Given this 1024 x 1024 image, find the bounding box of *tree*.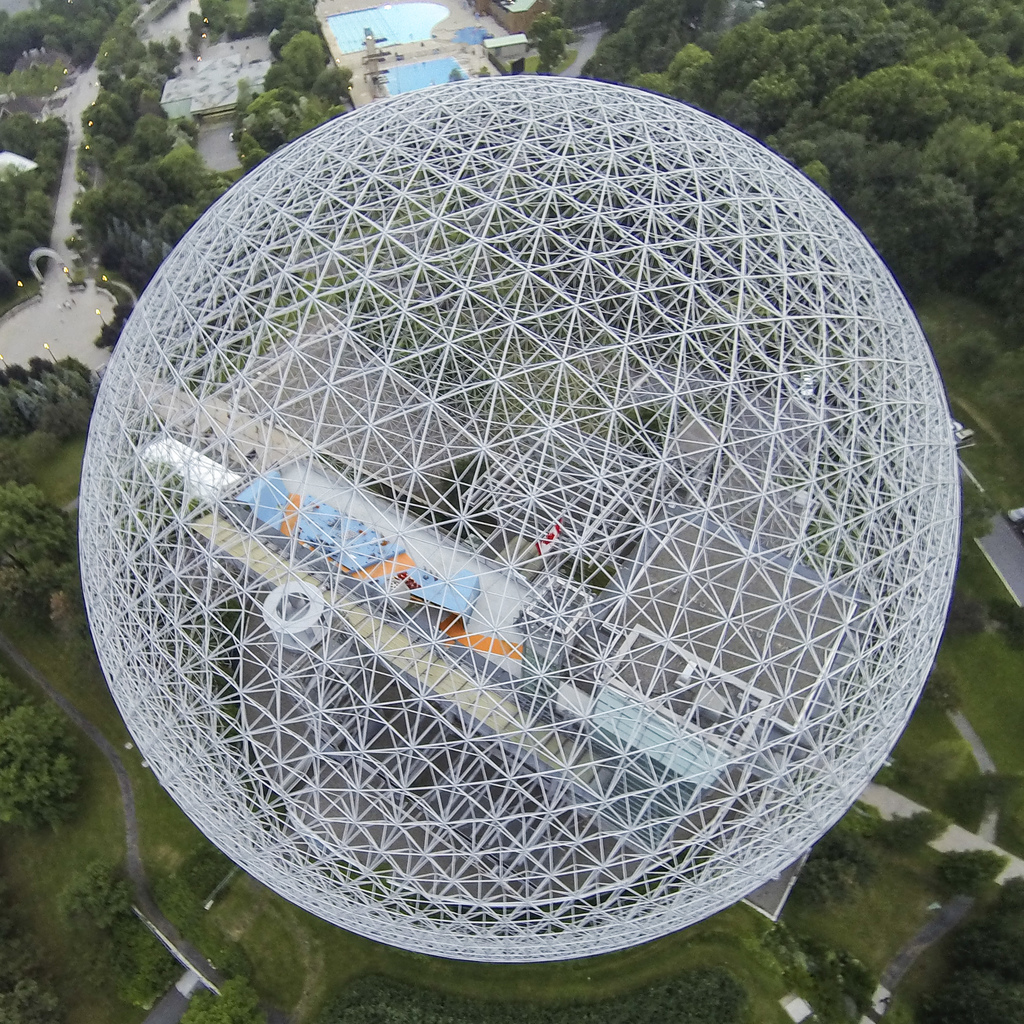
<box>518,4,574,73</box>.
